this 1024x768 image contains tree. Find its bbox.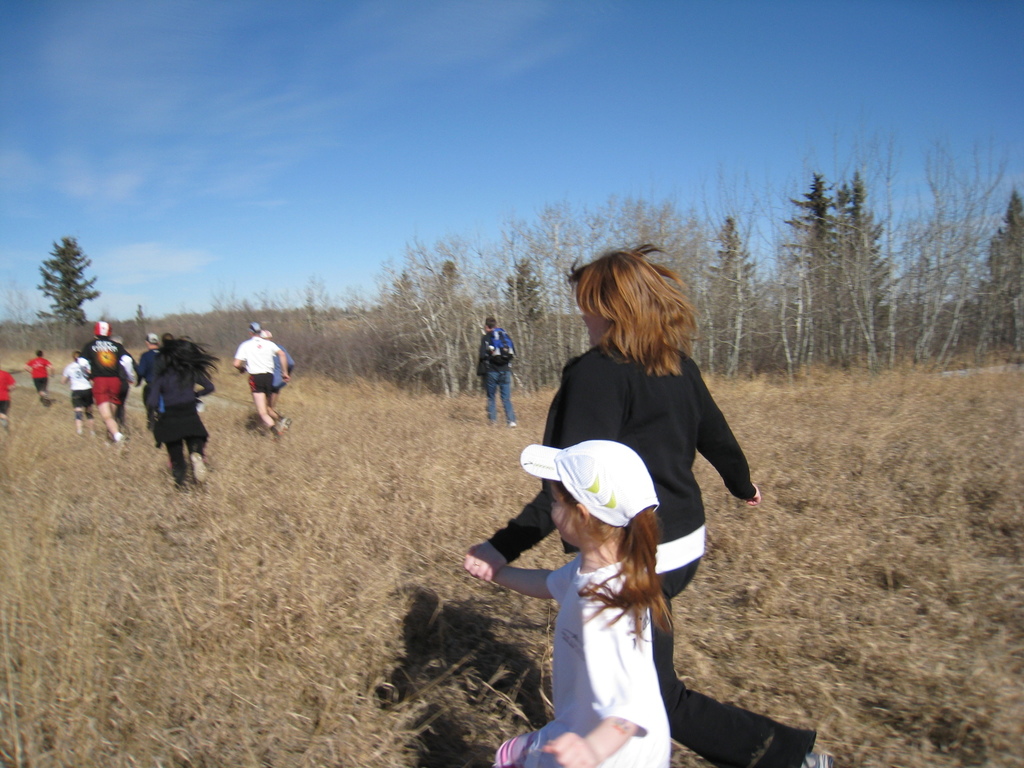
x1=719, y1=186, x2=794, y2=397.
